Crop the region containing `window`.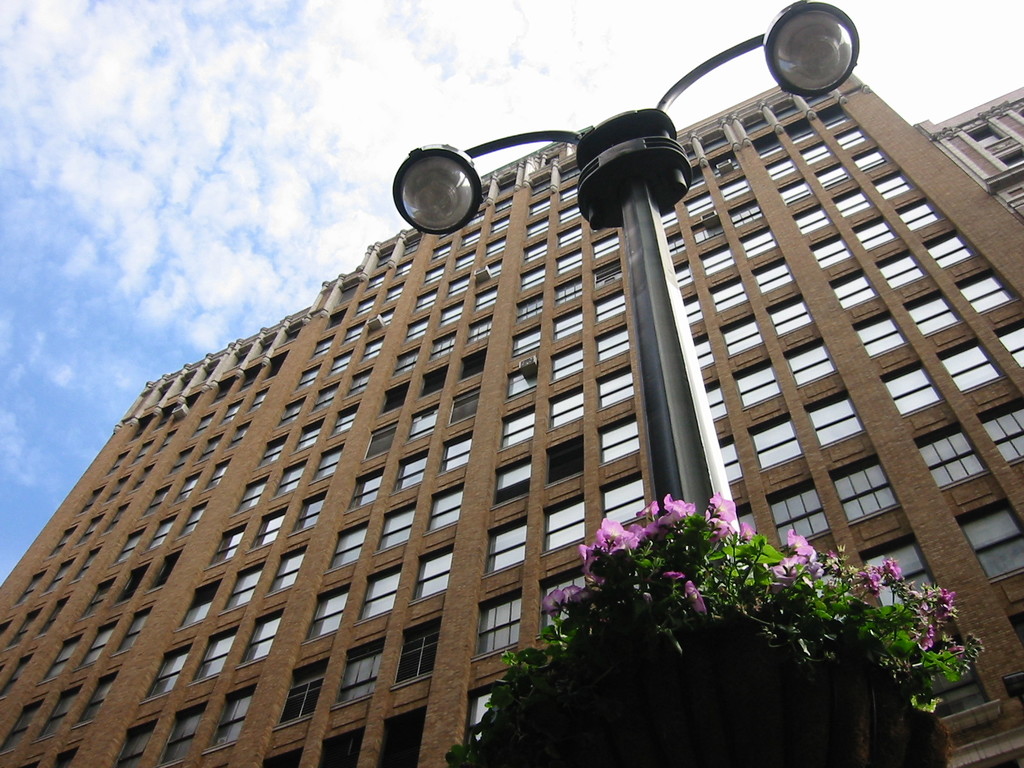
Crop region: bbox=(157, 696, 207, 767).
